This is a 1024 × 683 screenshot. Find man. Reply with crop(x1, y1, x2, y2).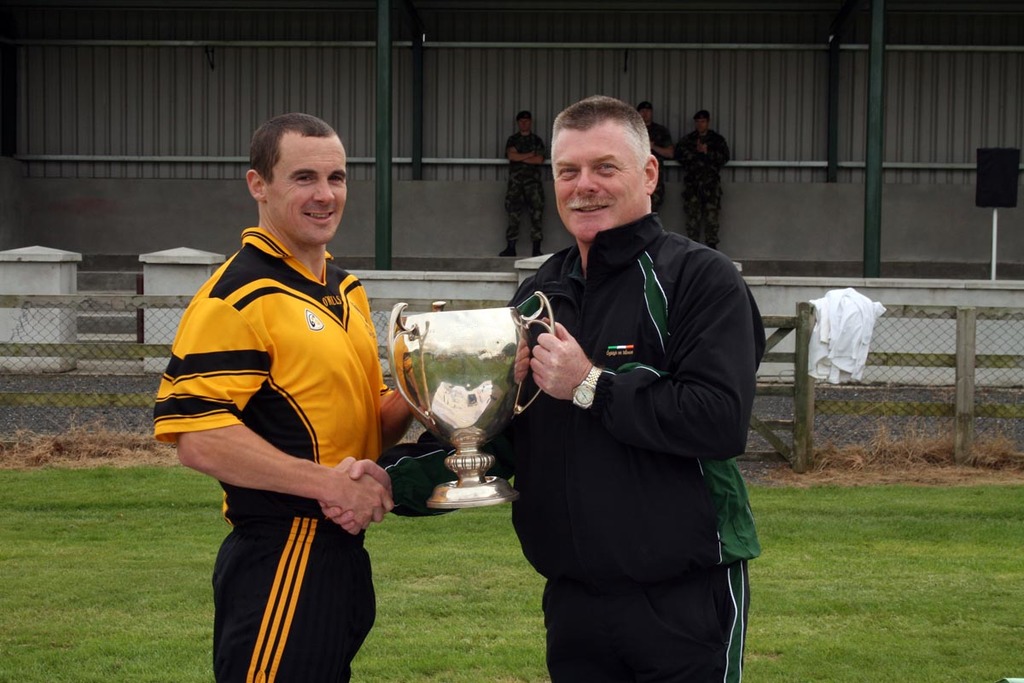
crop(500, 111, 546, 264).
